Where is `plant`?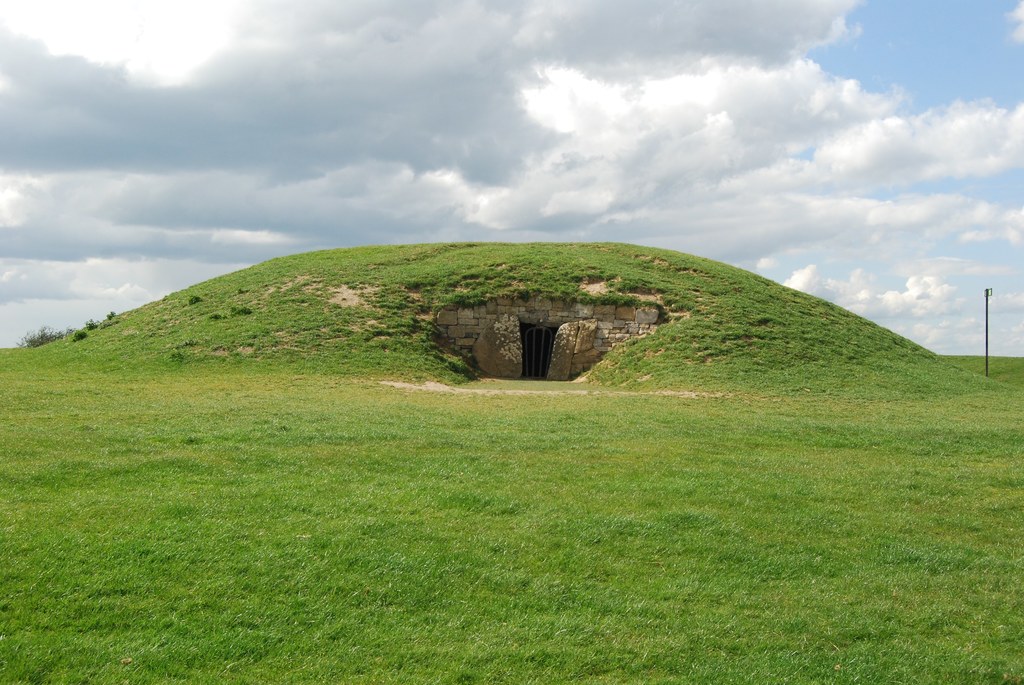
detection(230, 305, 249, 320).
